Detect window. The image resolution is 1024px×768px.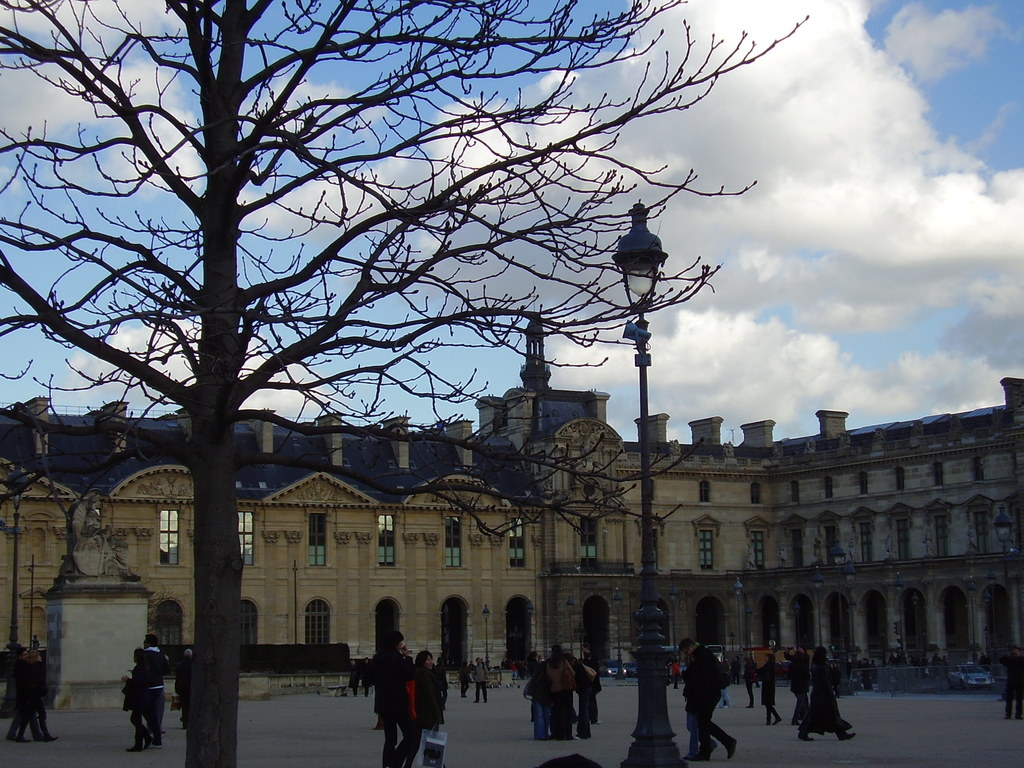
{"left": 928, "top": 456, "right": 945, "bottom": 488}.
